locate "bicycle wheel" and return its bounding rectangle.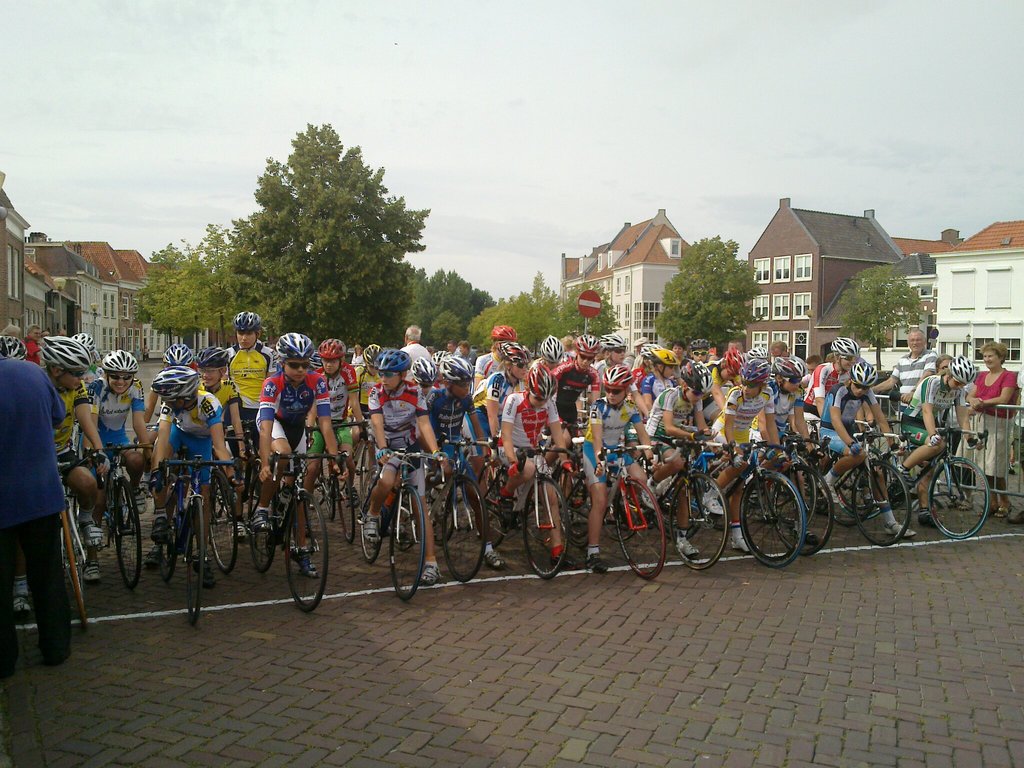
[285,493,330,615].
